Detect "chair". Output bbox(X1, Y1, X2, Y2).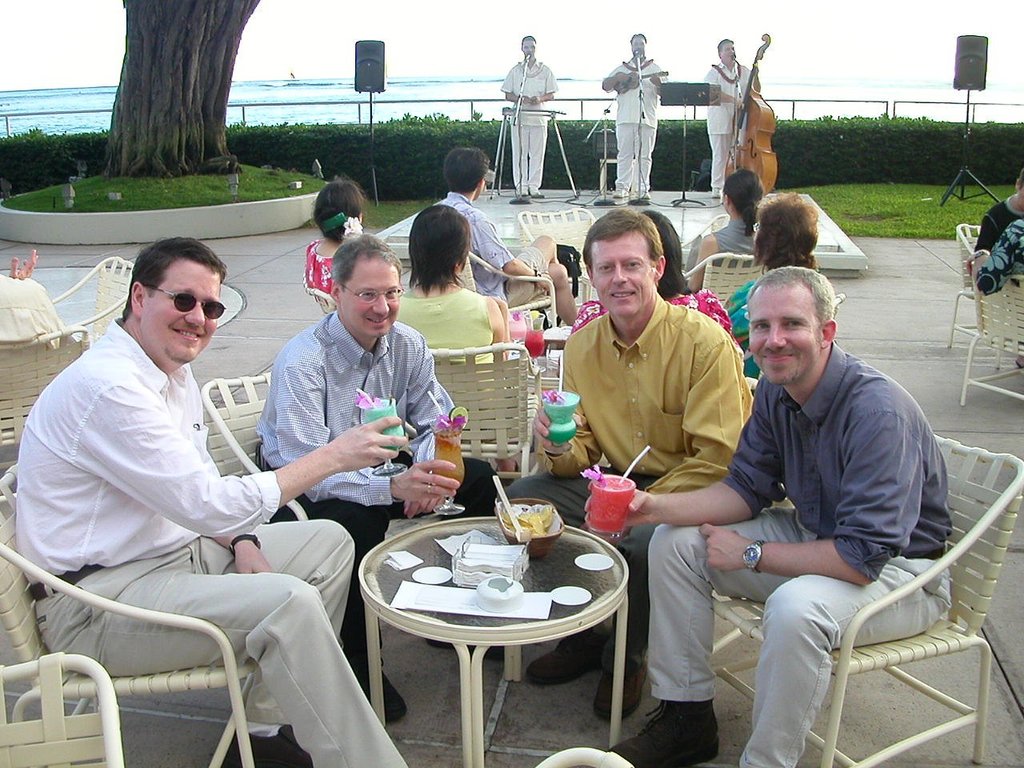
bbox(0, 446, 270, 767).
